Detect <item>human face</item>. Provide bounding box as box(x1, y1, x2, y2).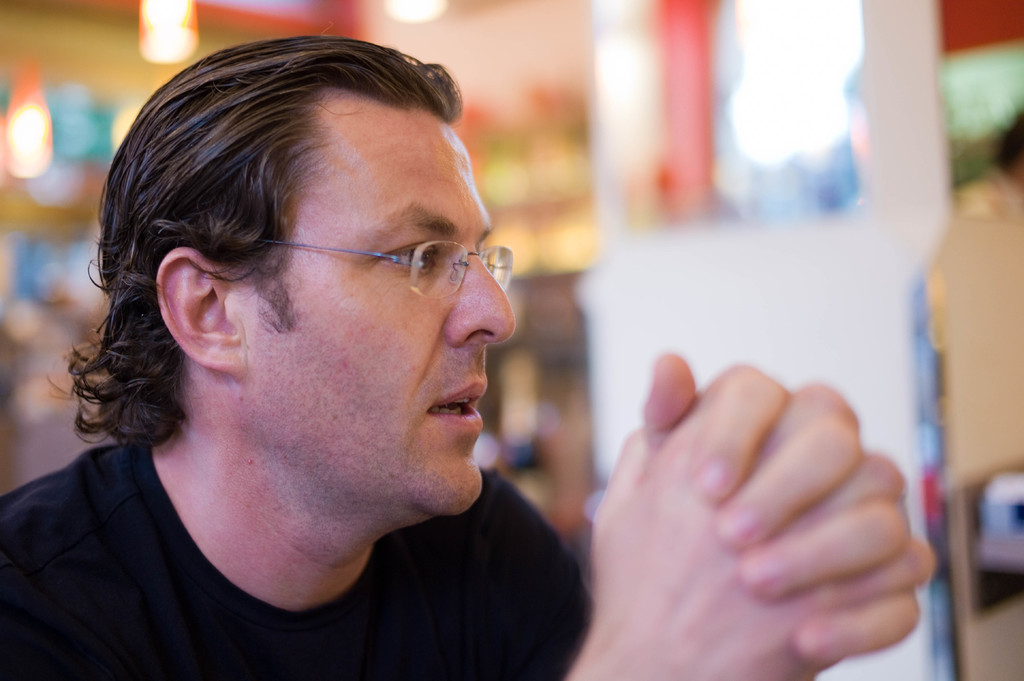
box(232, 84, 516, 518).
